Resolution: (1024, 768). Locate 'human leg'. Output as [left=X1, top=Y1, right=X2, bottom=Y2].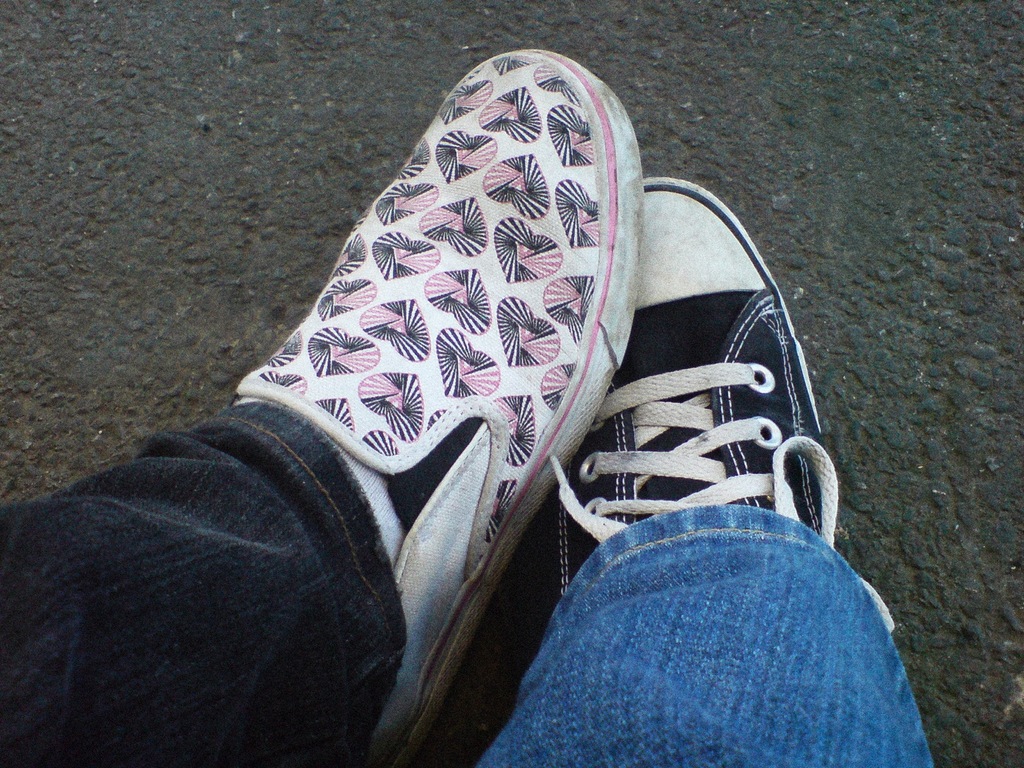
[left=474, top=172, right=941, bottom=767].
